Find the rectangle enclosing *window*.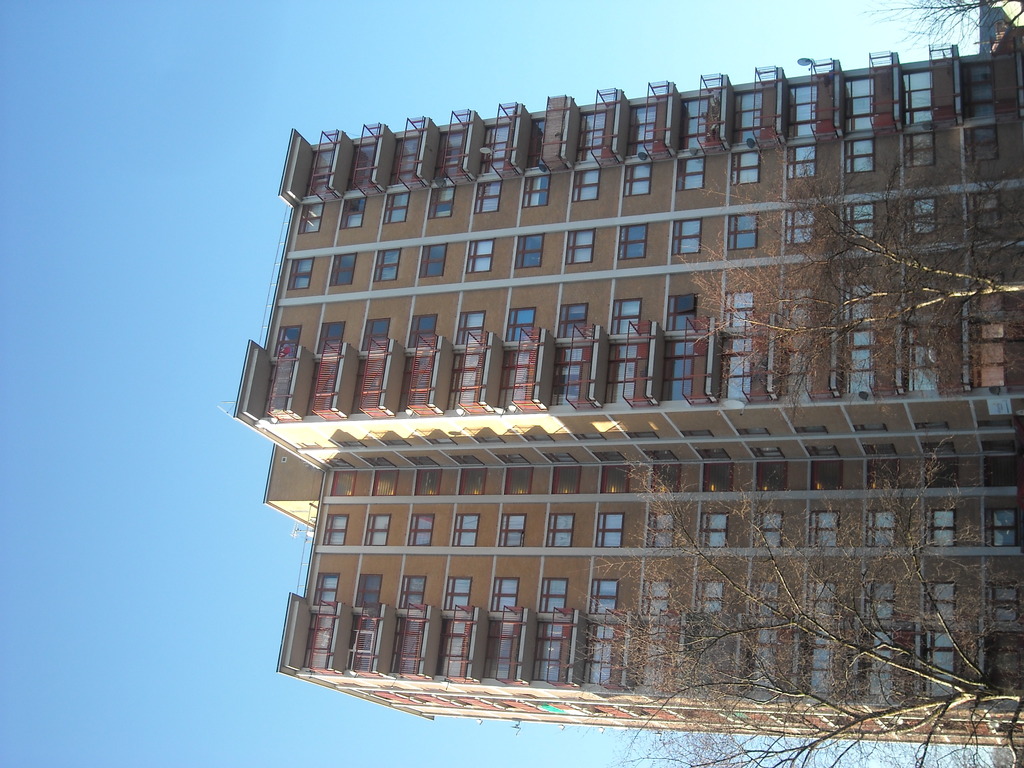
609/296/640/333.
